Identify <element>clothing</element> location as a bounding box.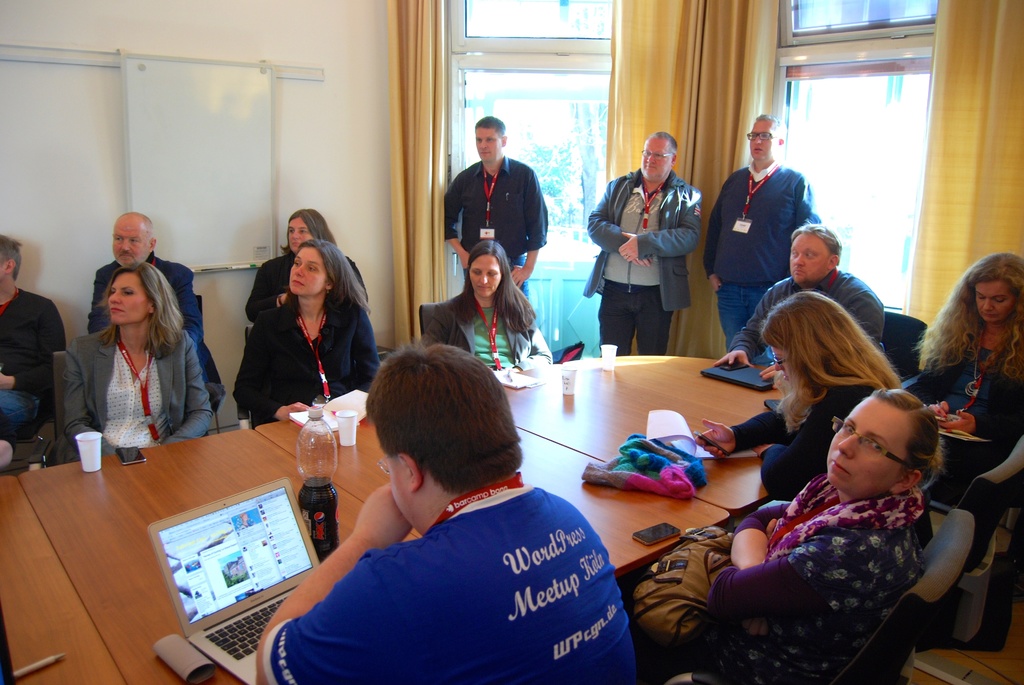
locate(250, 249, 360, 318).
